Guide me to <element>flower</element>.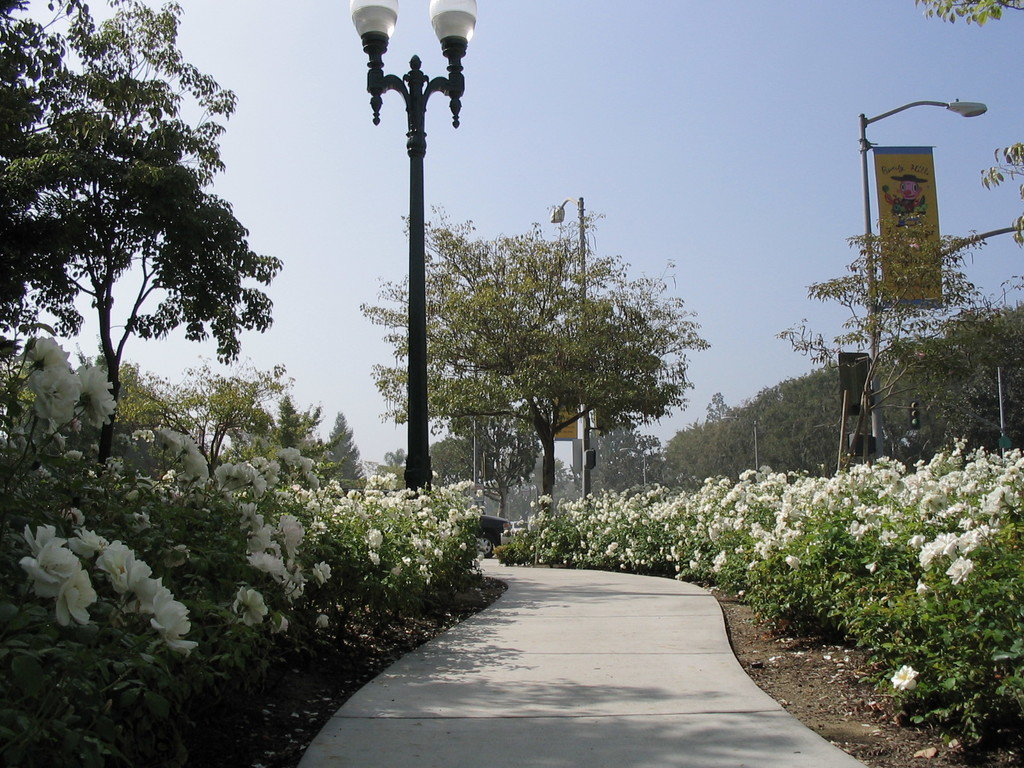
Guidance: BBox(271, 445, 298, 466).
